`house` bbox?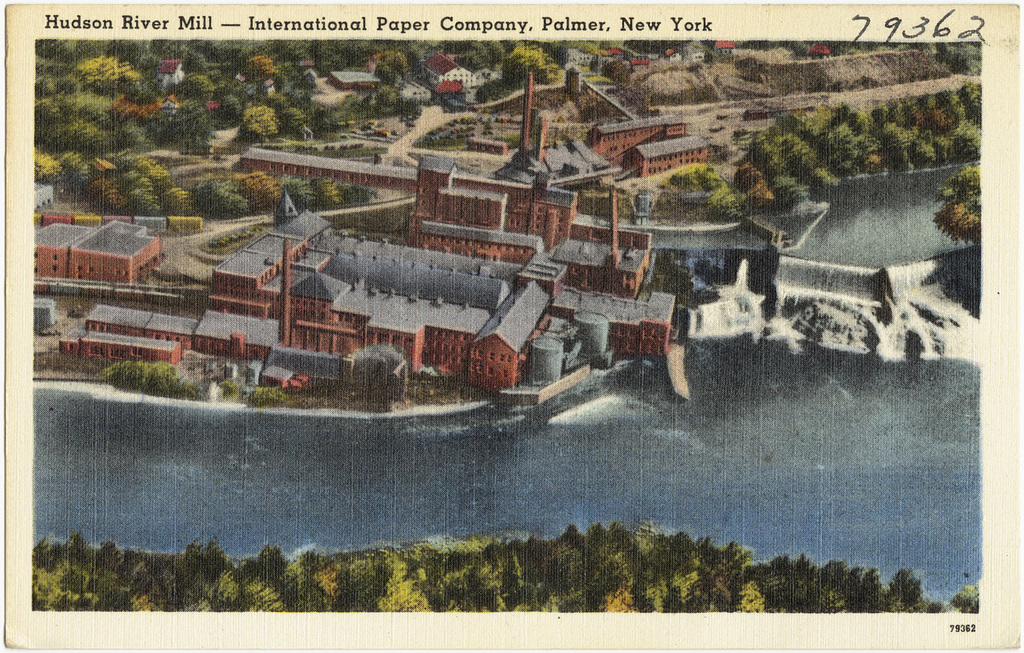
582,117,685,163
